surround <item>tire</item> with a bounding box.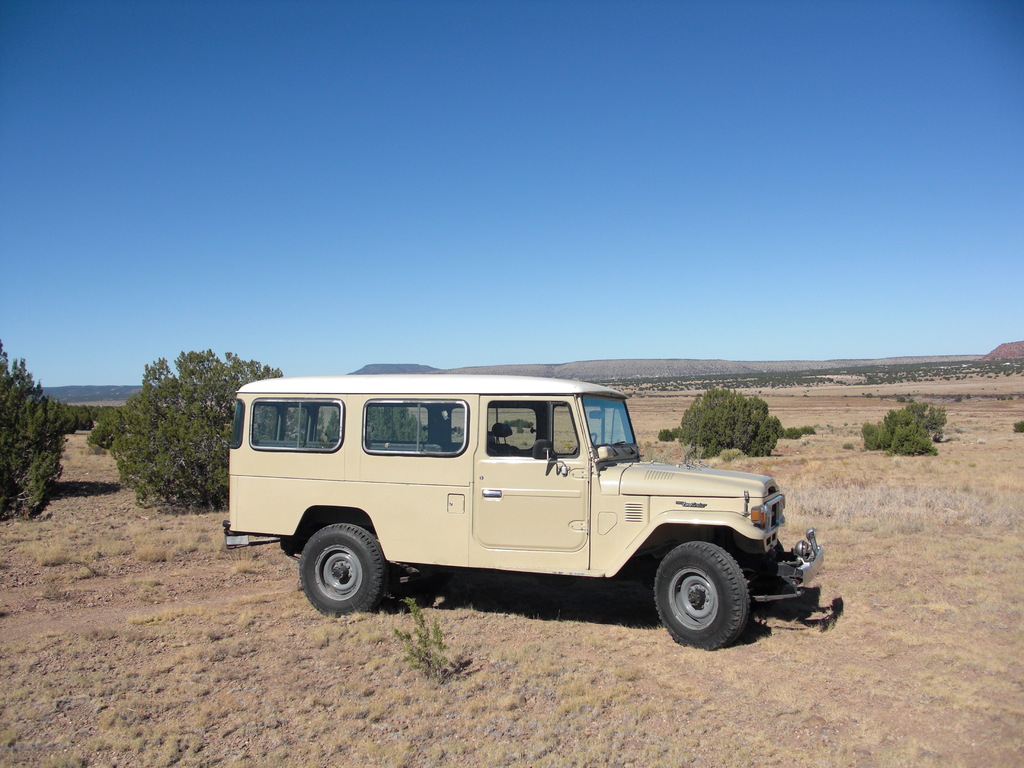
{"x1": 652, "y1": 535, "x2": 753, "y2": 655}.
